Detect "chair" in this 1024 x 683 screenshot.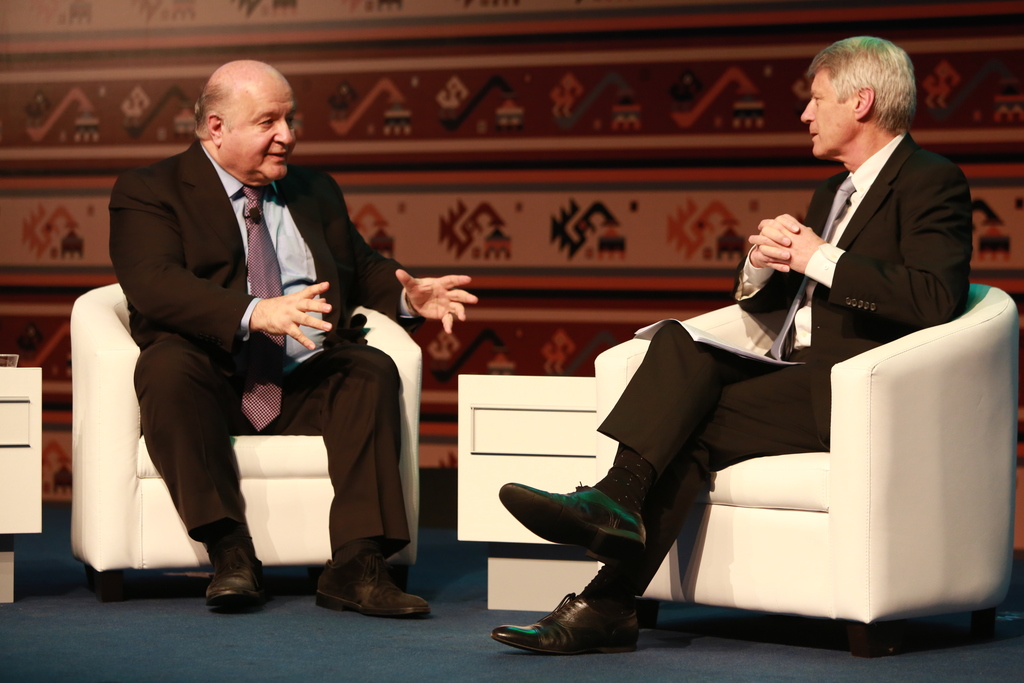
Detection: locate(66, 281, 421, 611).
